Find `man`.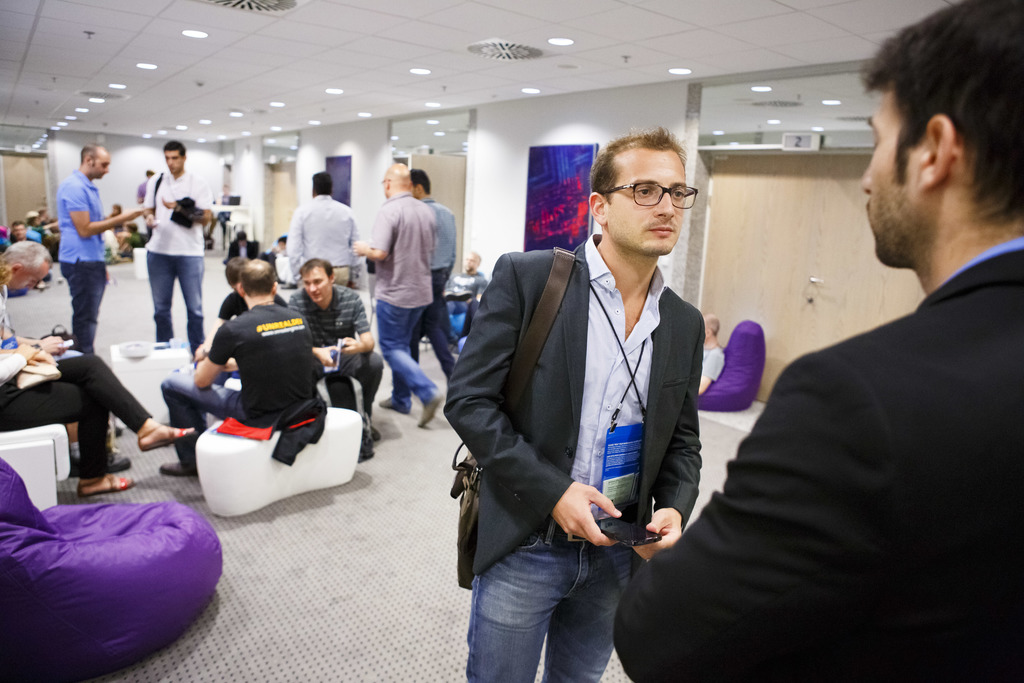
(136, 136, 211, 365).
